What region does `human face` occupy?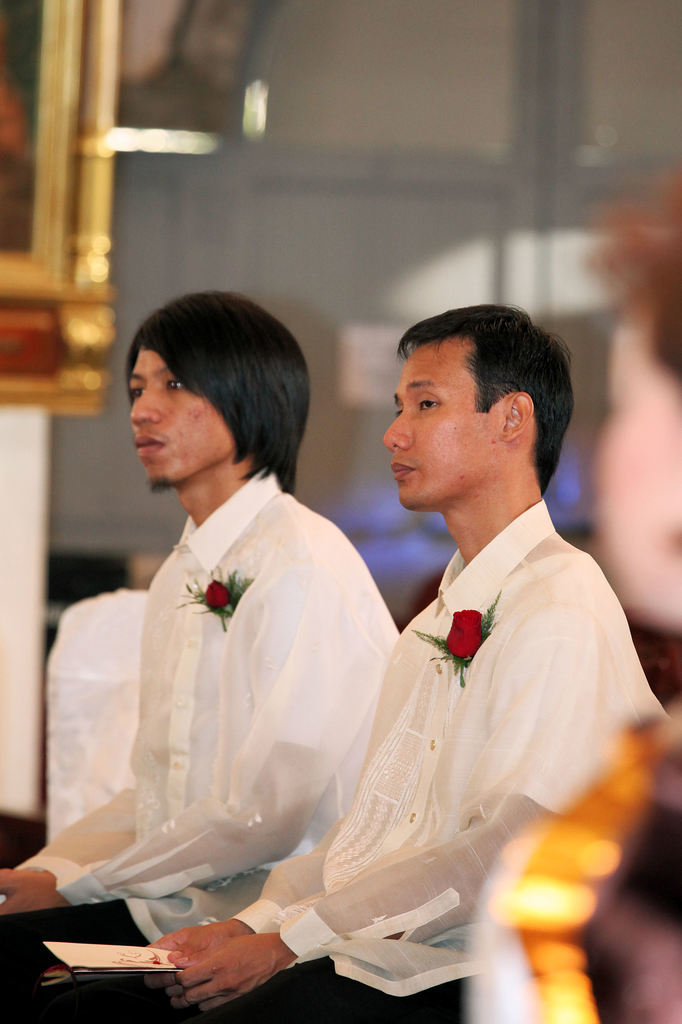
<bbox>383, 349, 498, 508</bbox>.
